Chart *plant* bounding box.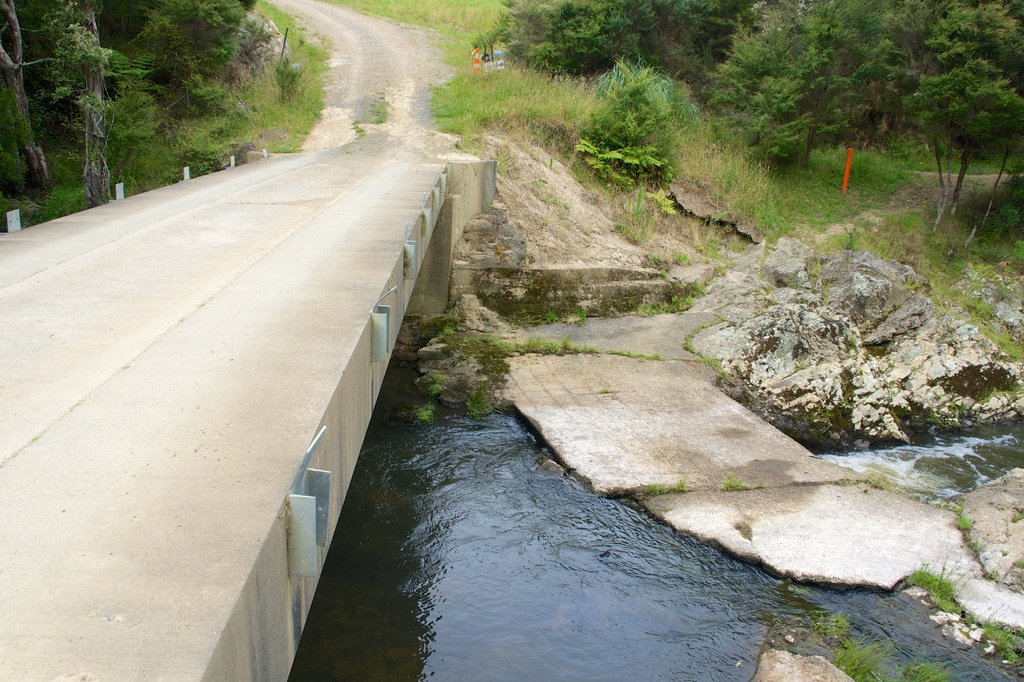
Charted: 559, 335, 600, 353.
